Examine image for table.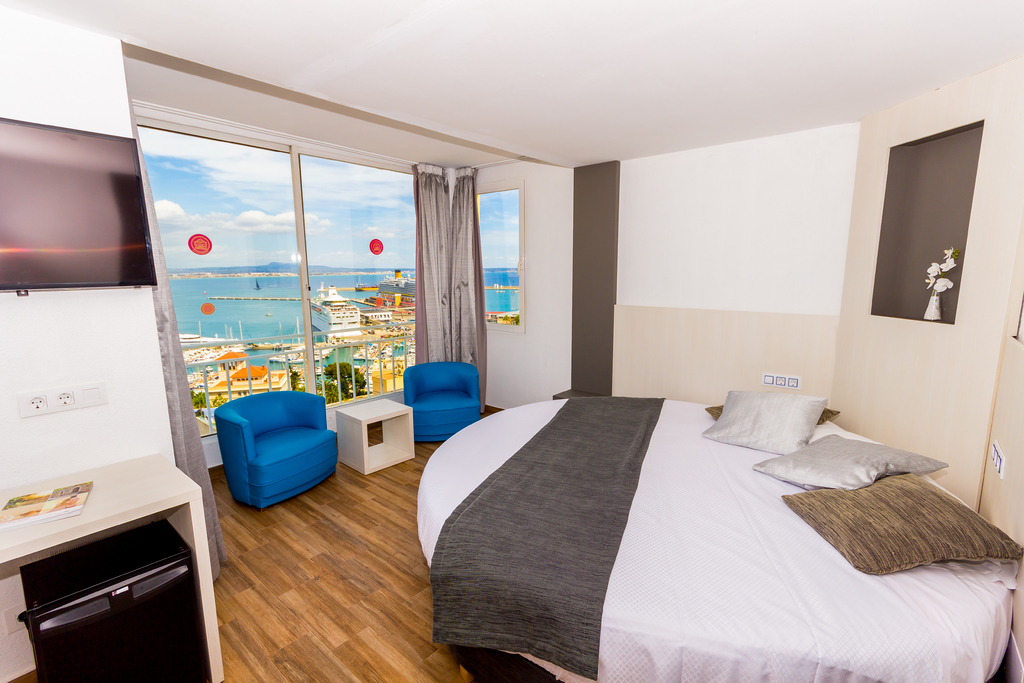
Examination result: x1=337 y1=398 x2=417 y2=474.
